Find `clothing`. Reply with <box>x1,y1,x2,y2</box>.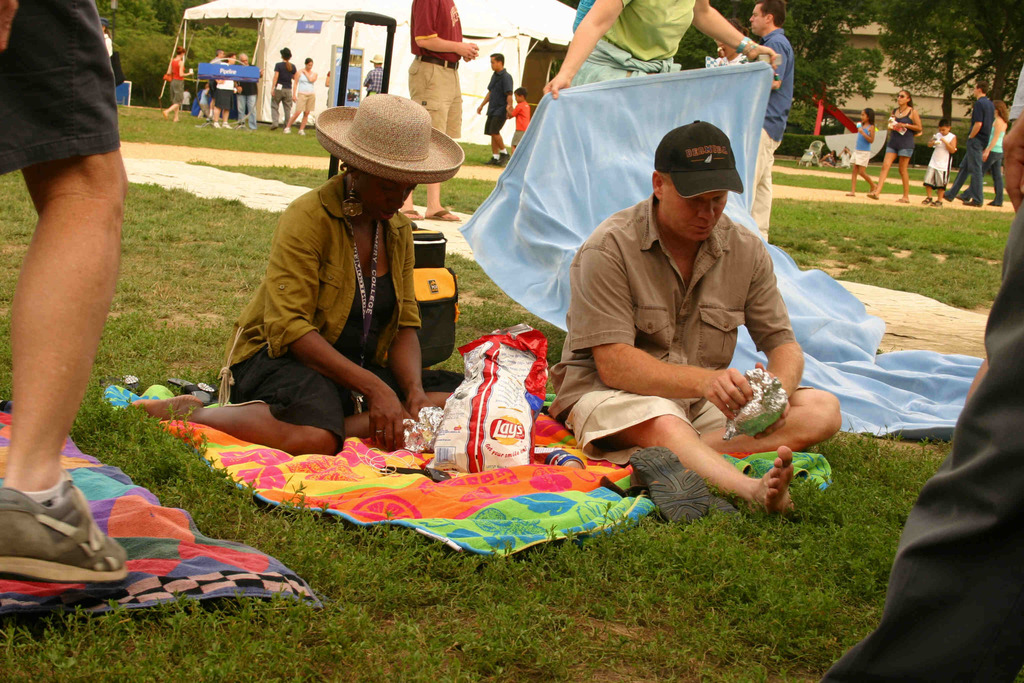
<box>289,63,312,115</box>.
